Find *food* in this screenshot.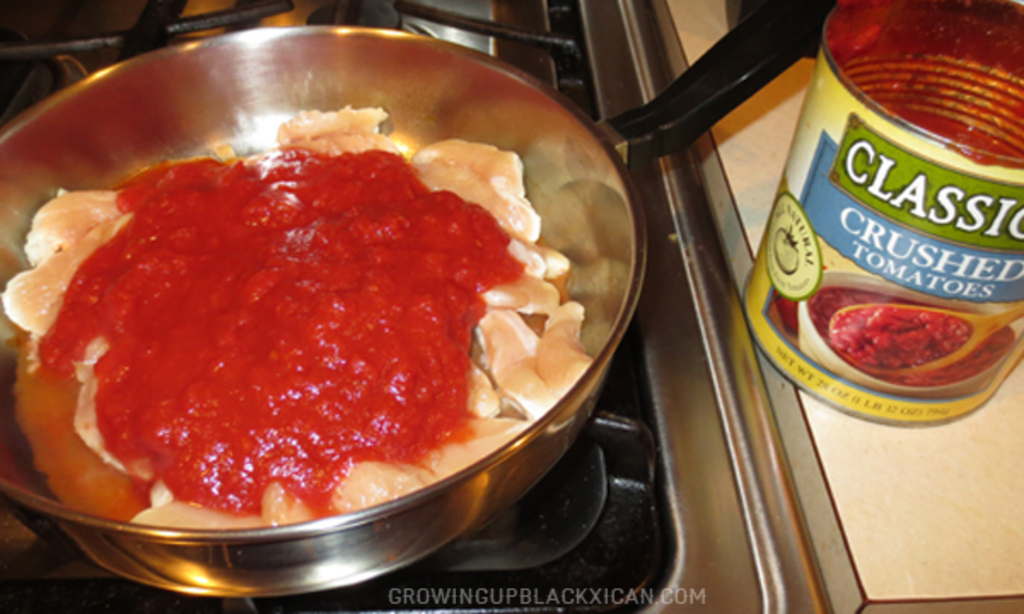
The bounding box for *food* is [24, 89, 596, 537].
